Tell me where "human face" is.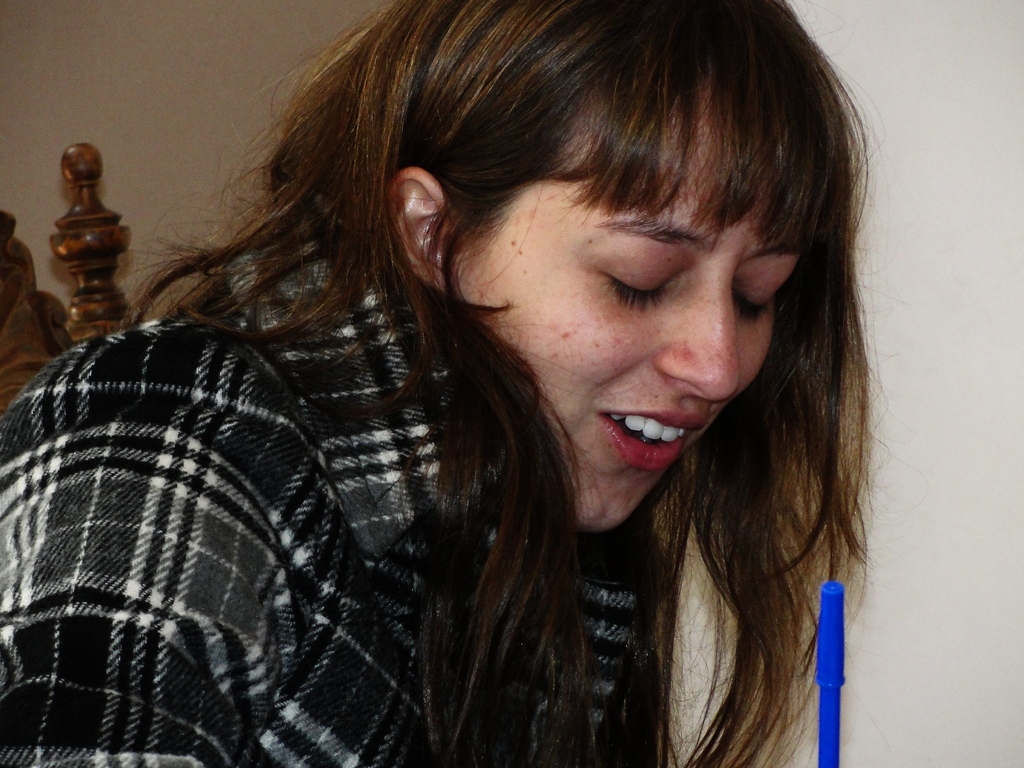
"human face" is at region(467, 150, 796, 523).
